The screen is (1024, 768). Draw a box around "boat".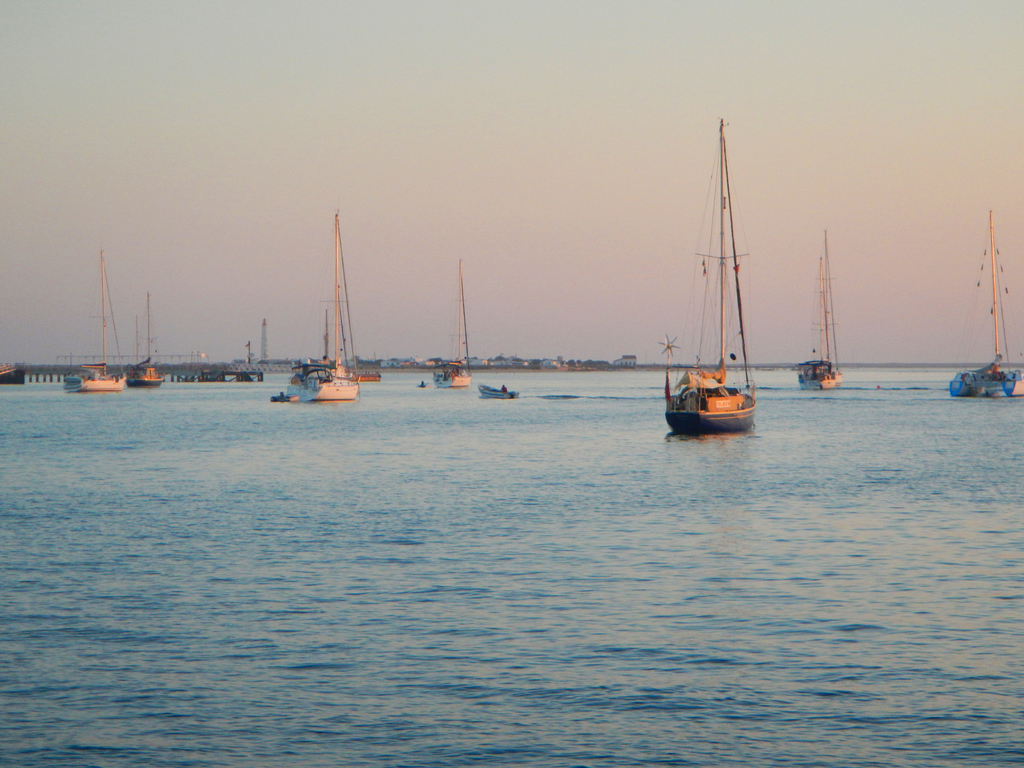
<region>282, 216, 358, 404</region>.
